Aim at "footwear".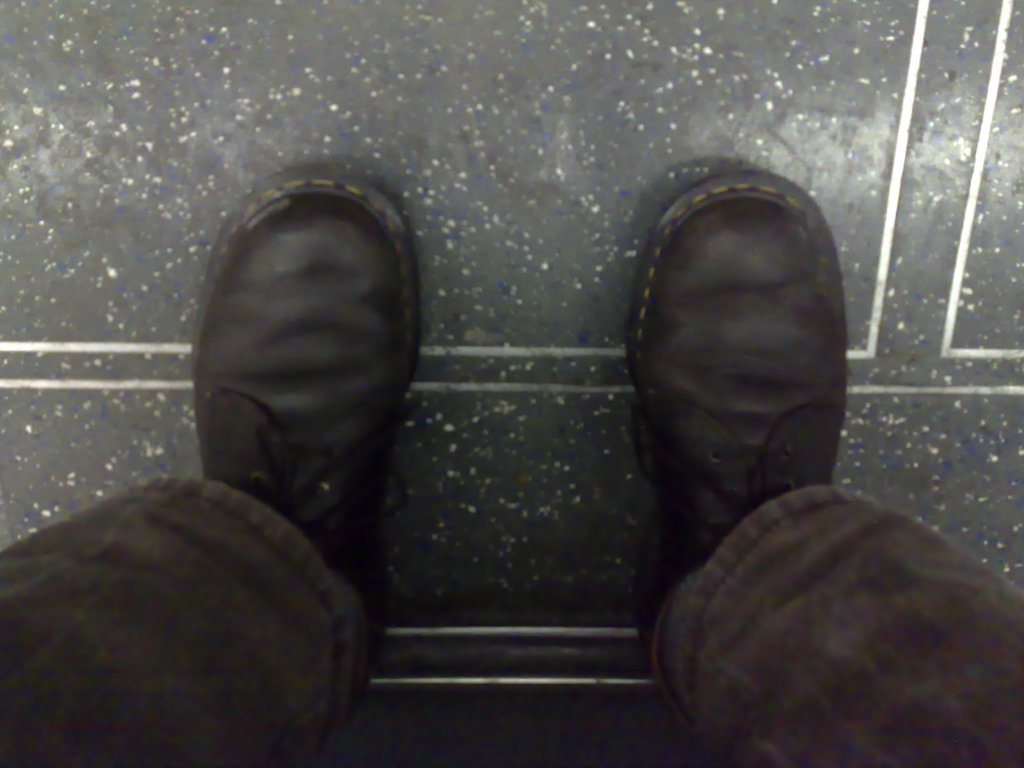
Aimed at 607:150:869:655.
